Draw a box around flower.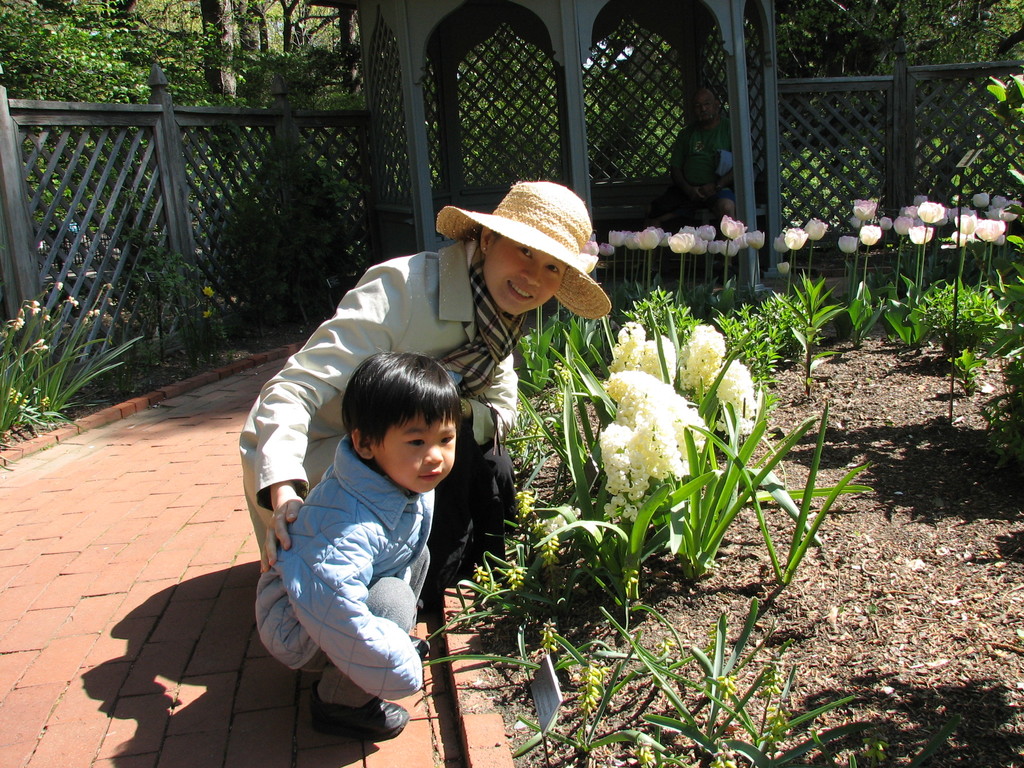
{"left": 852, "top": 198, "right": 878, "bottom": 218}.
